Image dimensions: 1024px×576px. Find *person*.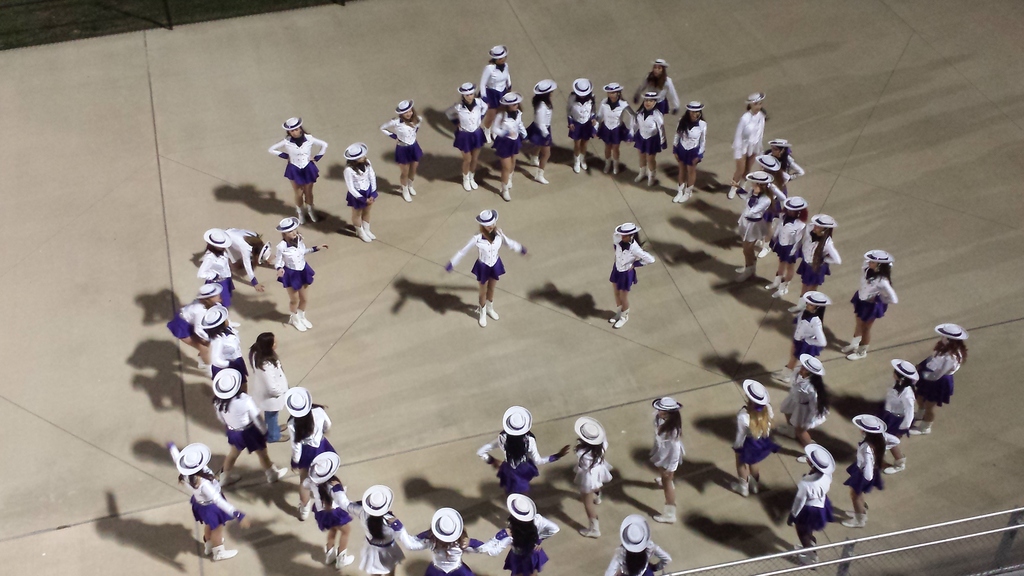
select_region(490, 94, 527, 204).
